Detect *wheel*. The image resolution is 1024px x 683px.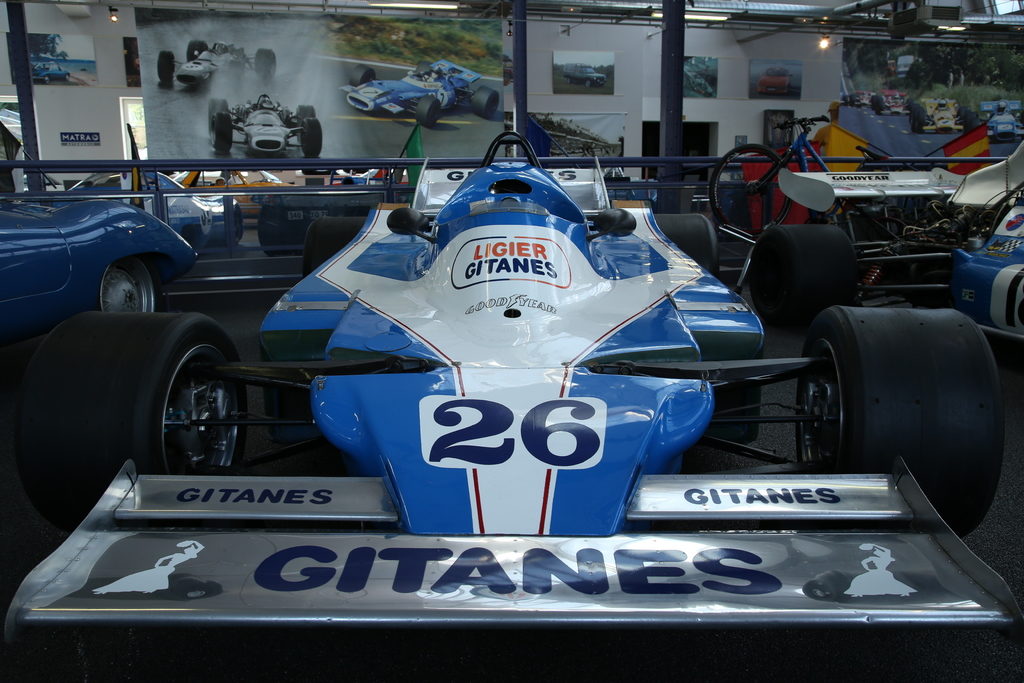
x1=965, y1=113, x2=979, y2=134.
